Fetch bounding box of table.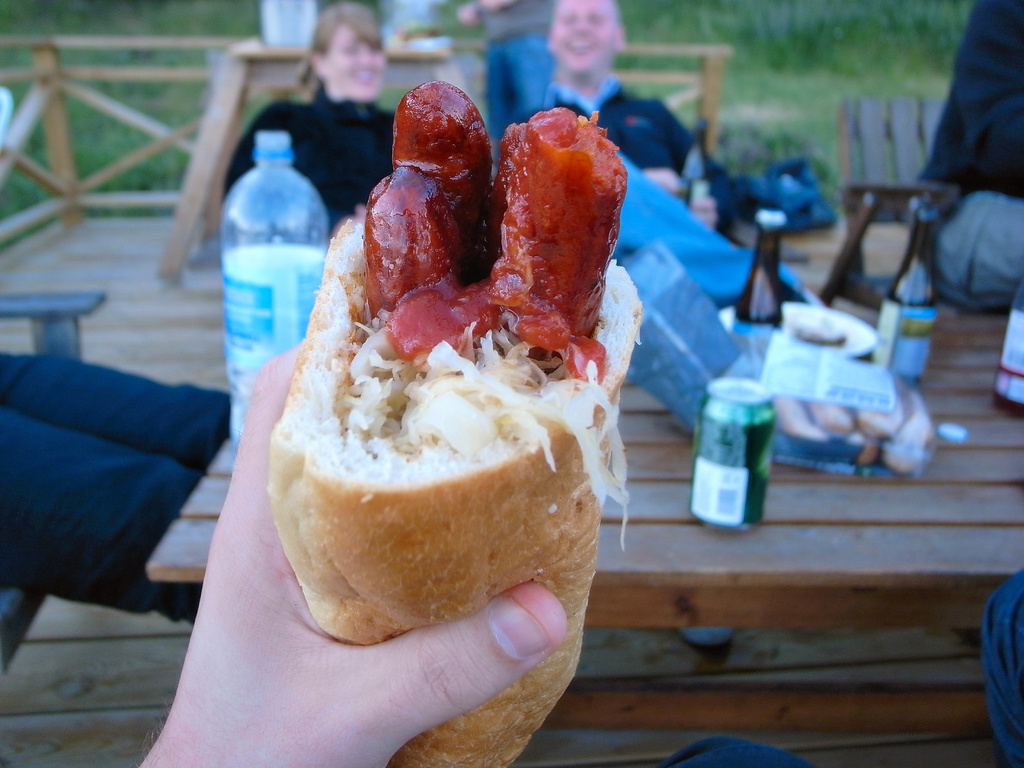
Bbox: (x1=143, y1=298, x2=1023, y2=737).
